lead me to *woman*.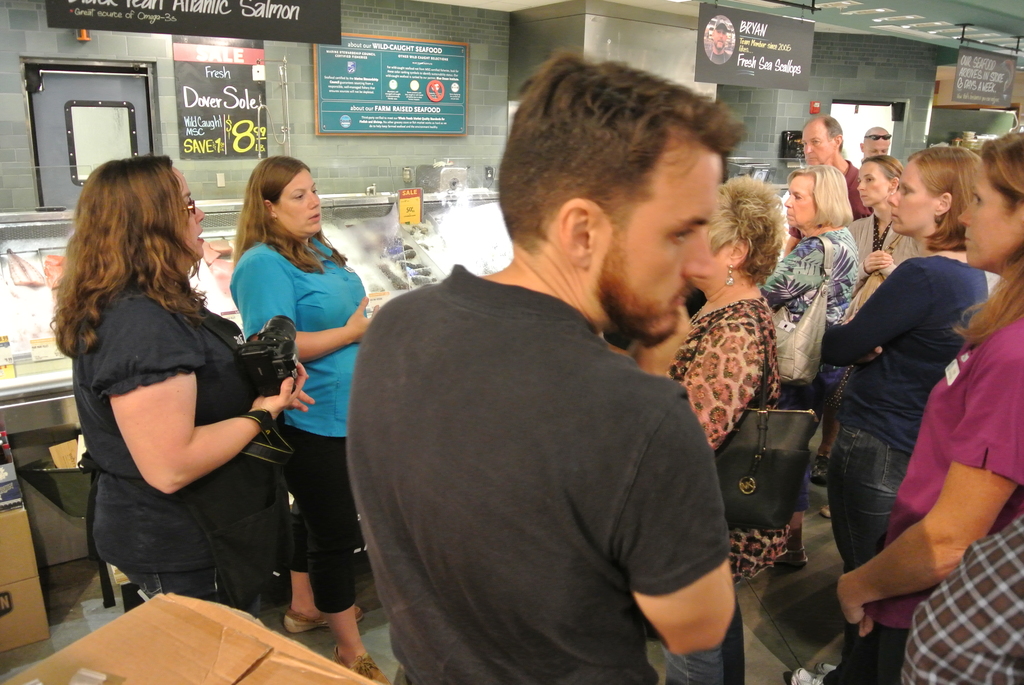
Lead to detection(816, 156, 915, 484).
